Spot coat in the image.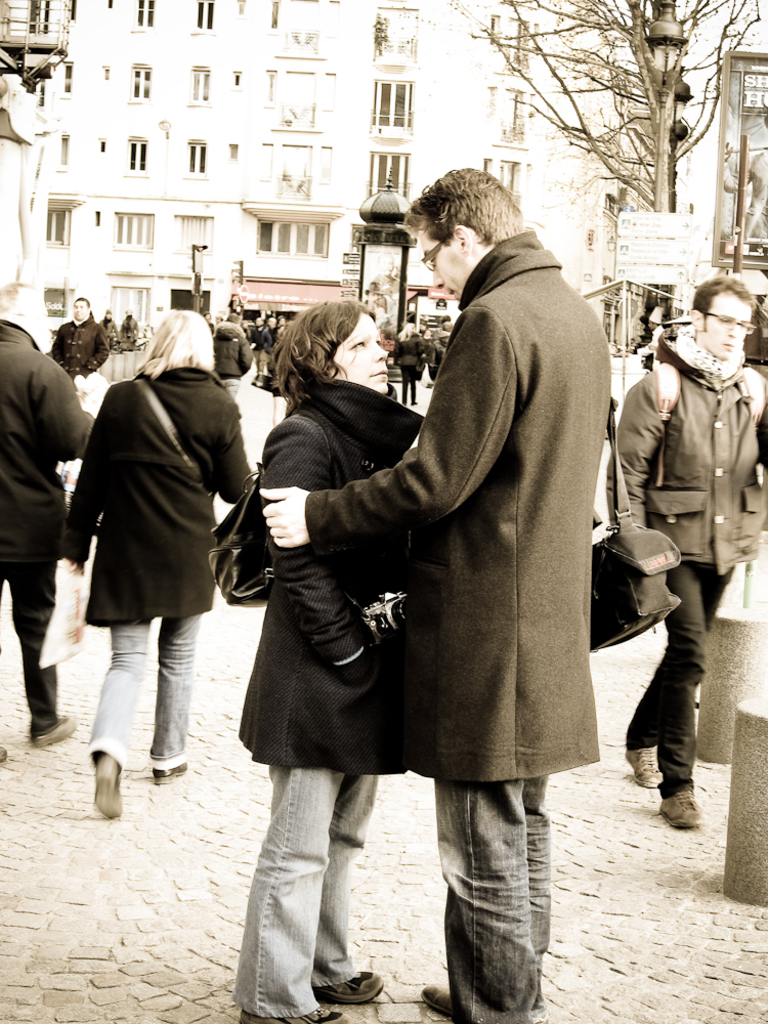
coat found at 63,361,255,597.
